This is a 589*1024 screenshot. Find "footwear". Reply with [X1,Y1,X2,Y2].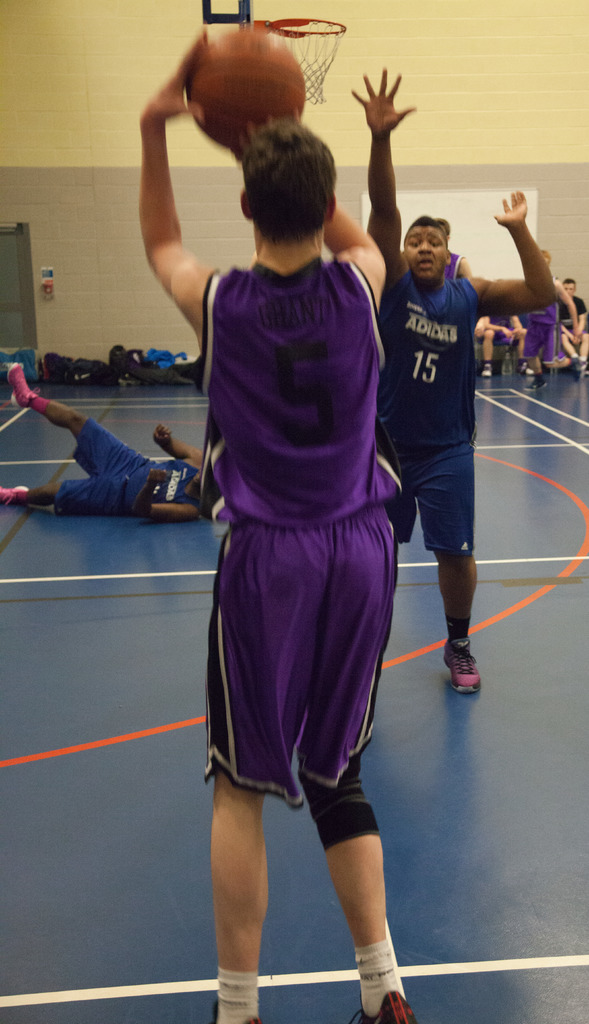
[481,364,492,378].
